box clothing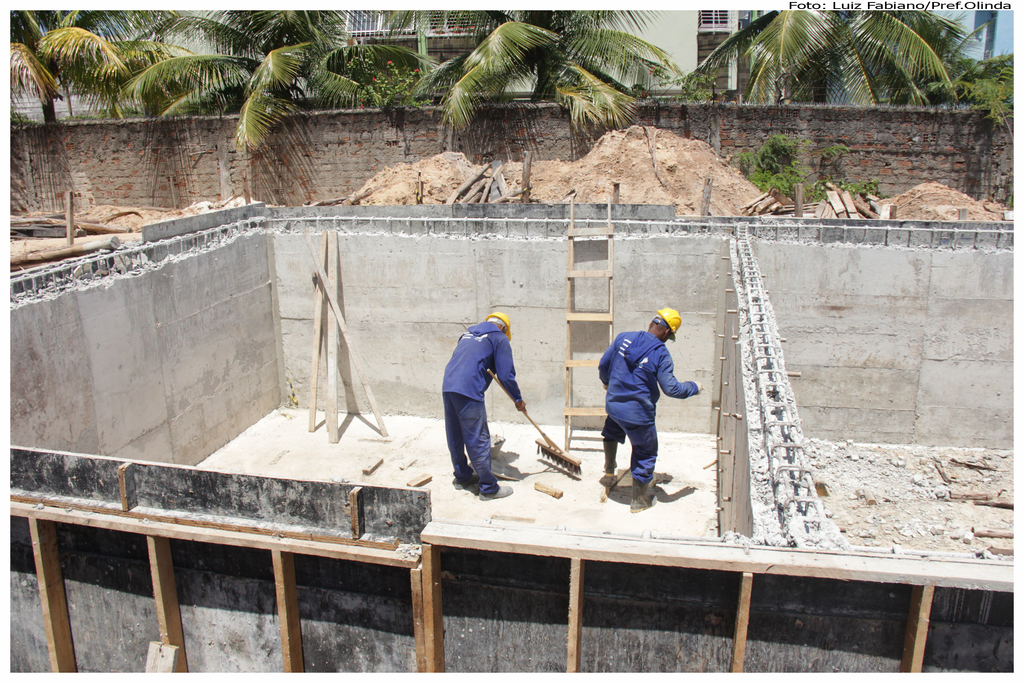
444, 309, 515, 500
